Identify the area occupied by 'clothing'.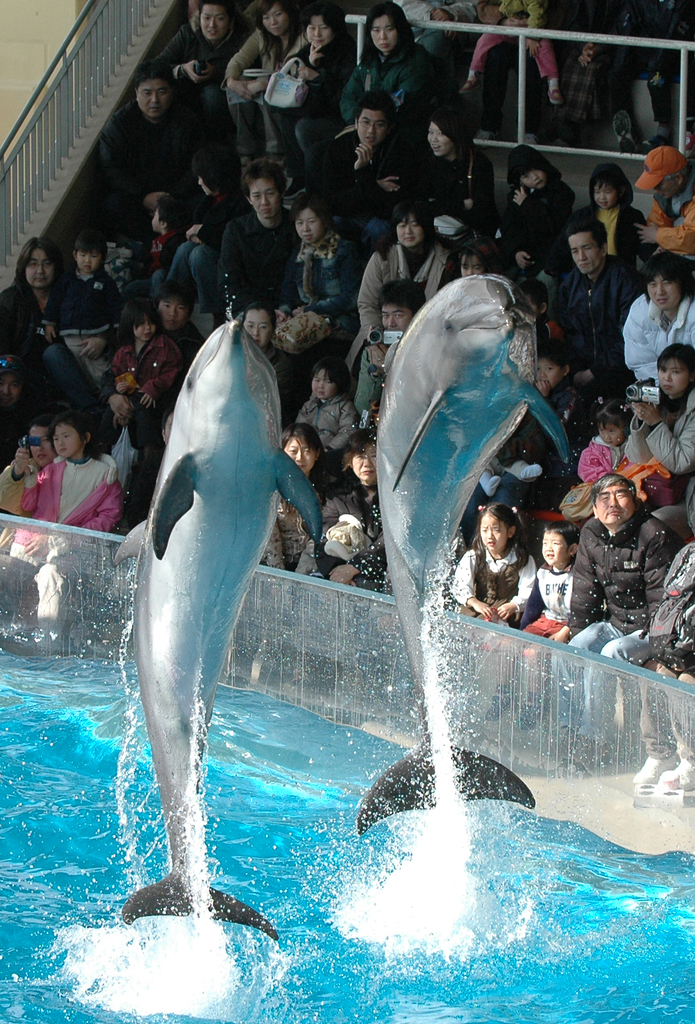
Area: (x1=0, y1=285, x2=68, y2=372).
